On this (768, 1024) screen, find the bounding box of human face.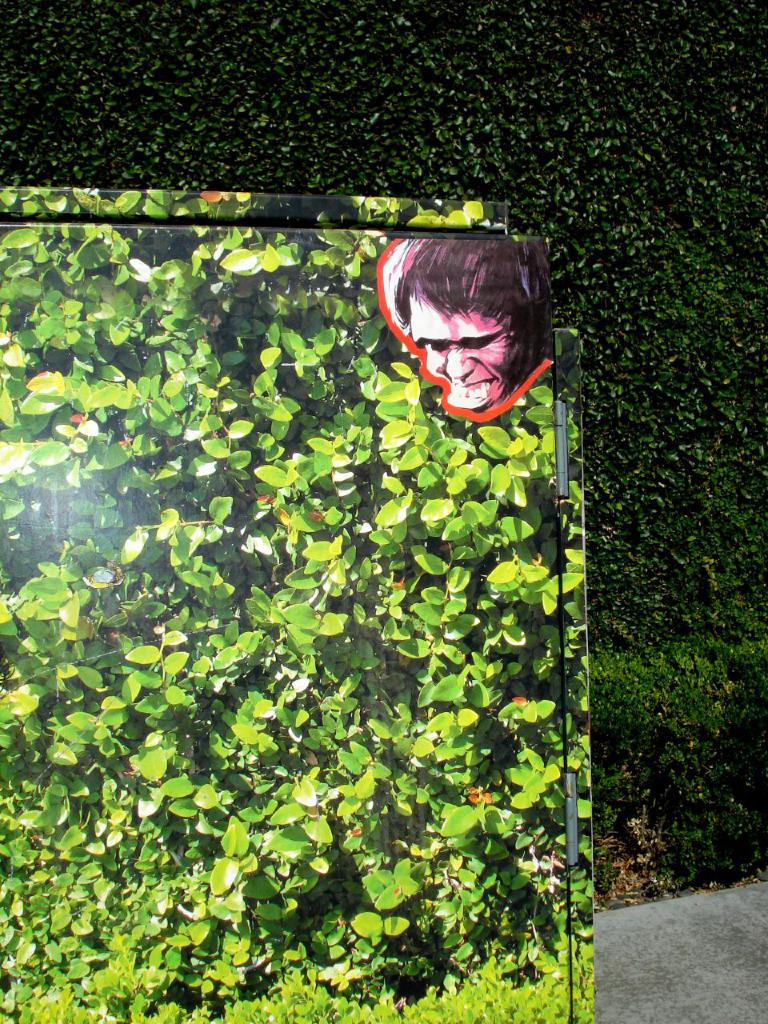
Bounding box: 404,294,515,408.
